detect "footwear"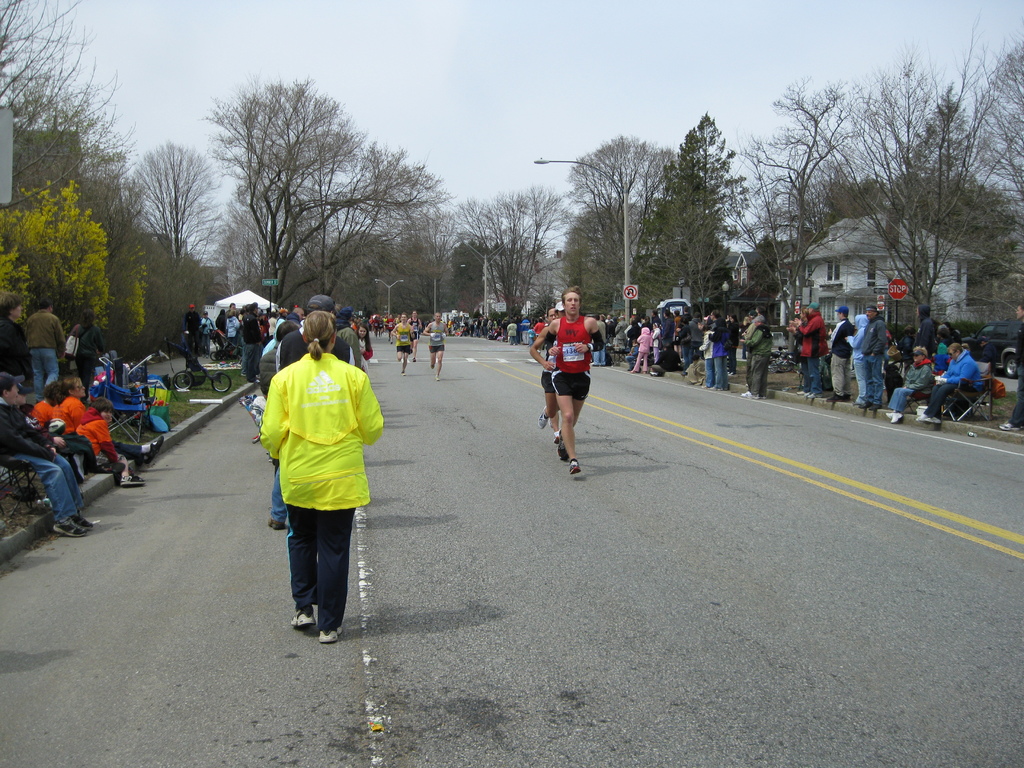
[893, 413, 899, 425]
